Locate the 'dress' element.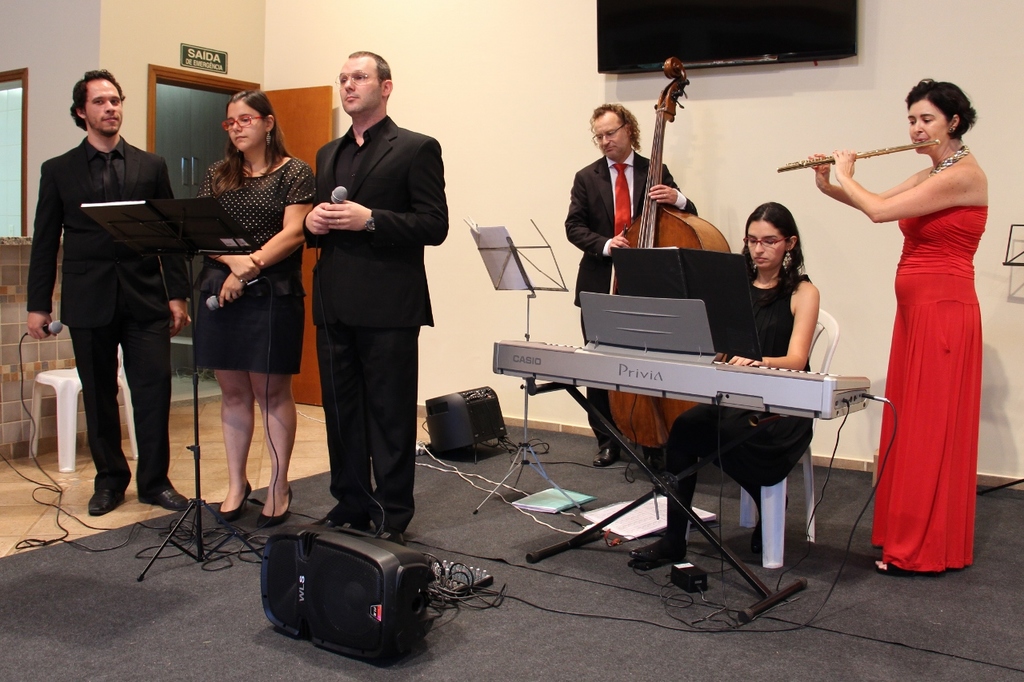
Element bbox: select_region(868, 205, 988, 570).
